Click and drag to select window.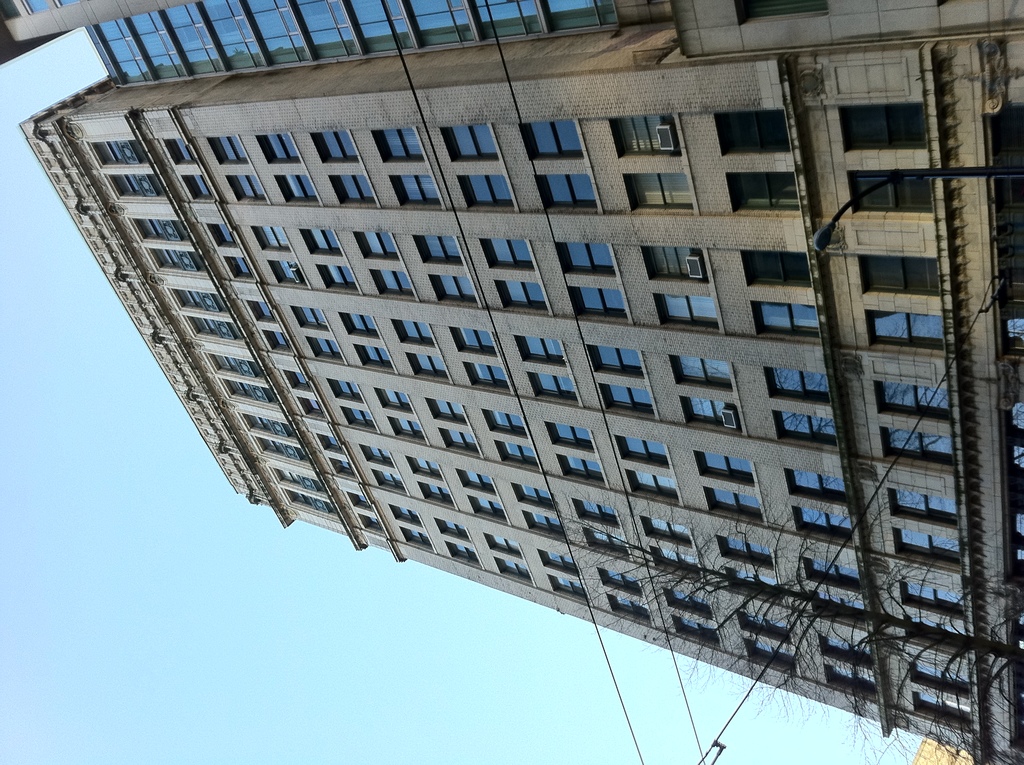
Selection: bbox=(902, 577, 972, 624).
